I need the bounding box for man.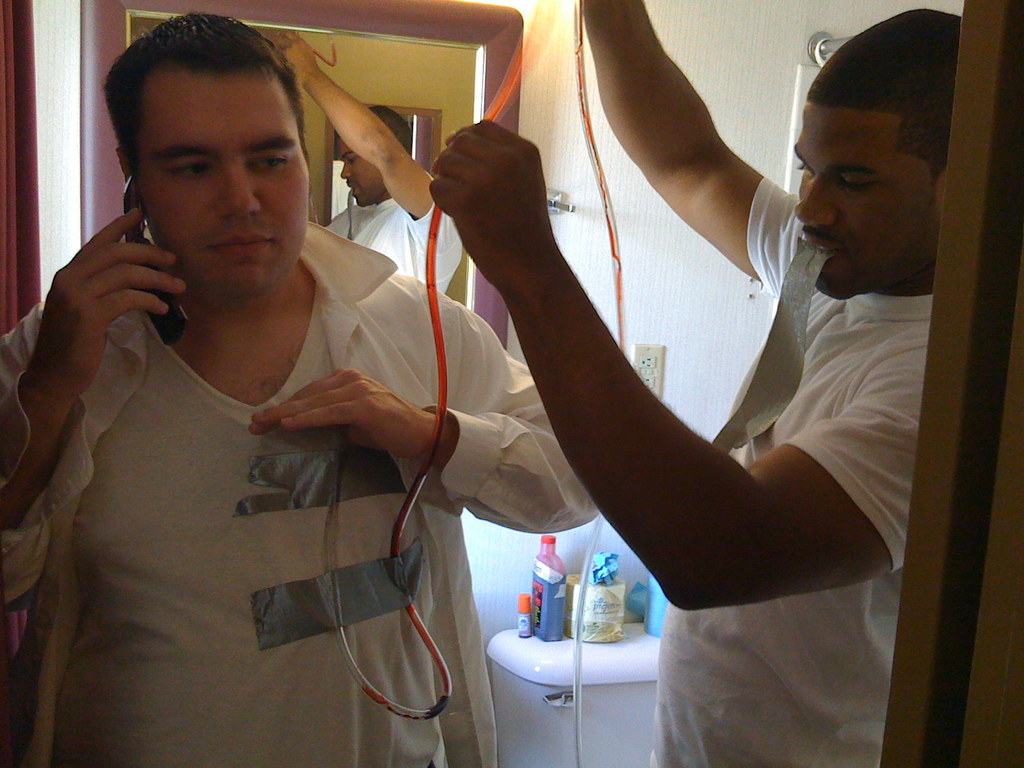
Here it is: [426,0,964,767].
